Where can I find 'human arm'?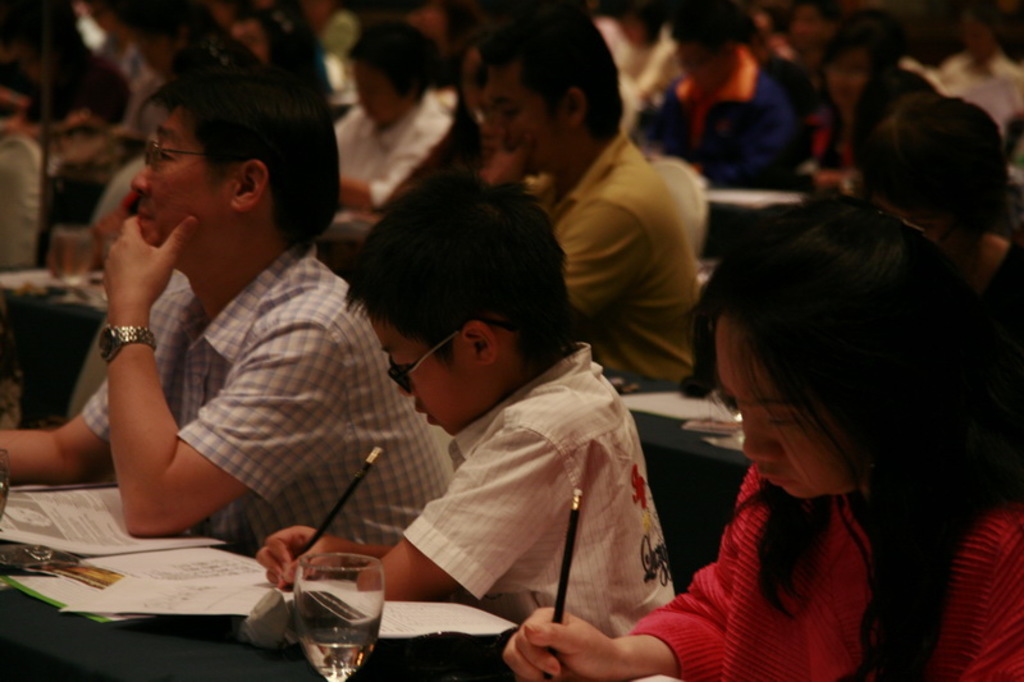
You can find it at (498,461,756,681).
